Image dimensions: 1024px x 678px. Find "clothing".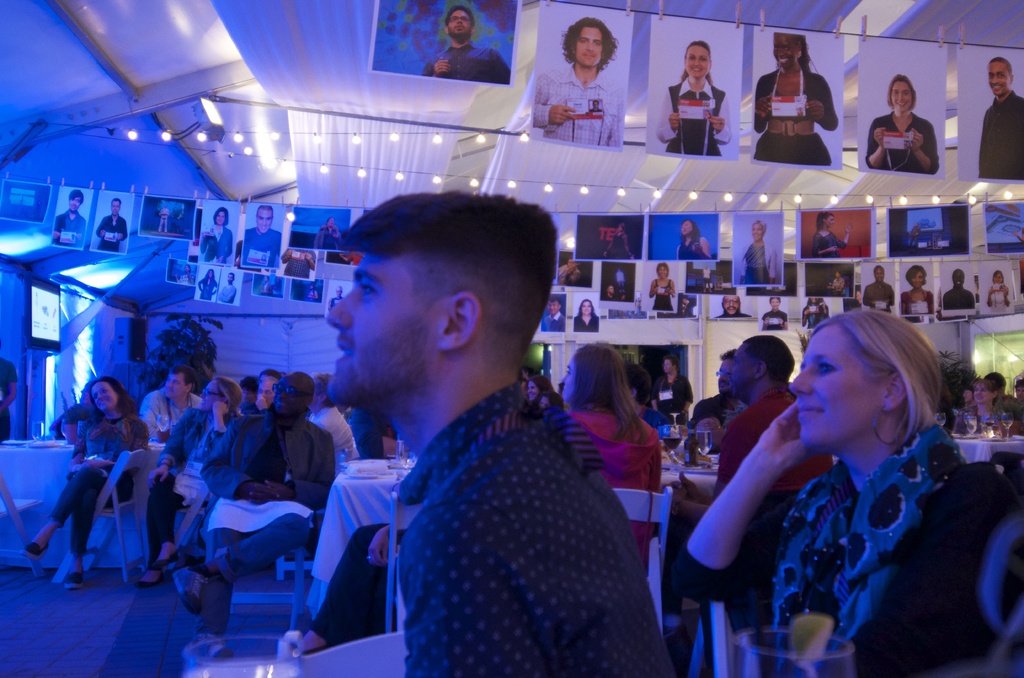
box(281, 248, 317, 278).
